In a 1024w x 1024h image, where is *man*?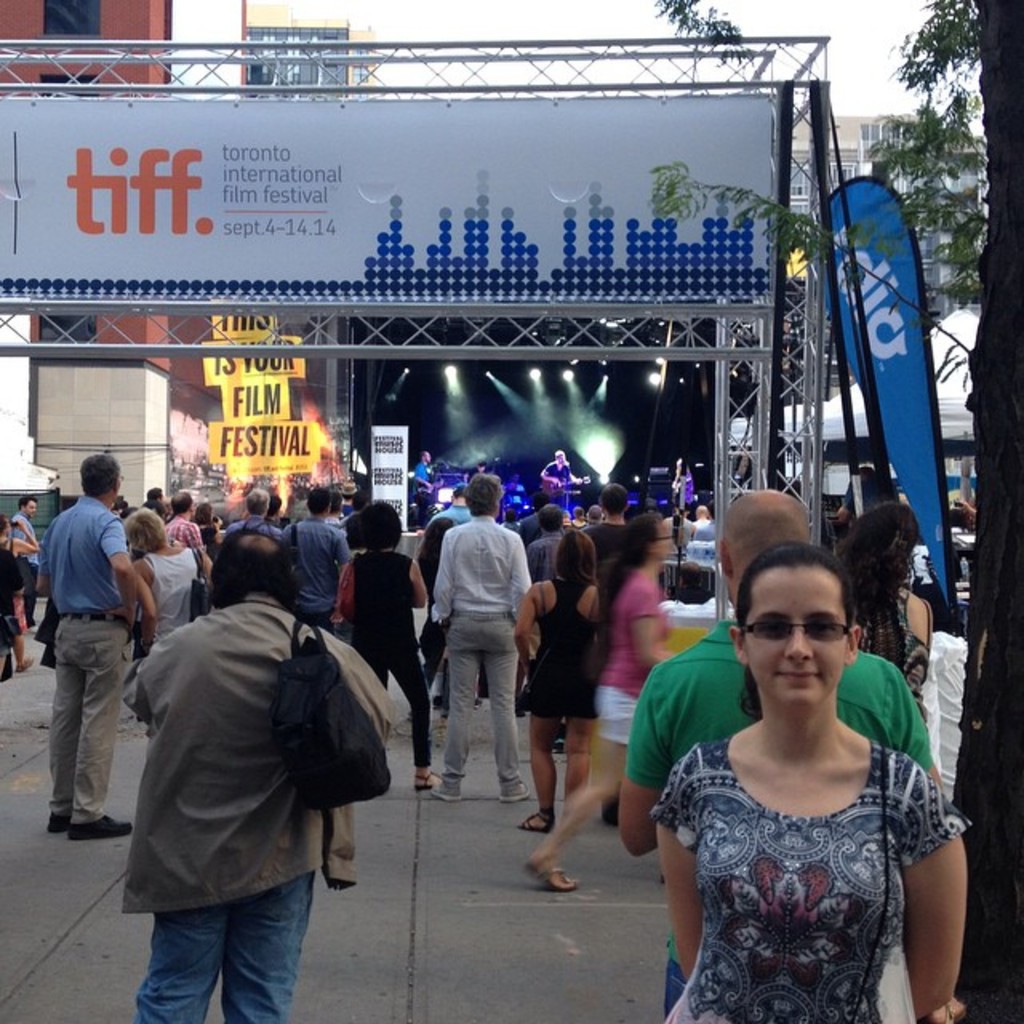
detection(523, 488, 552, 542).
